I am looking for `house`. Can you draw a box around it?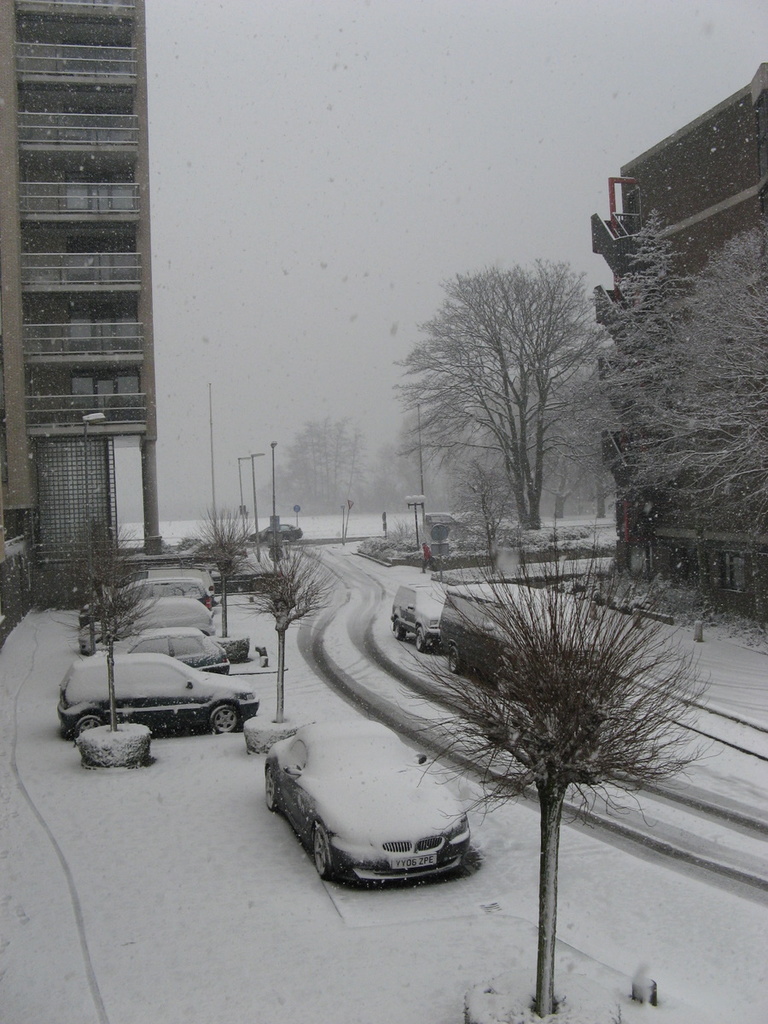
Sure, the bounding box is 0/0/178/611.
